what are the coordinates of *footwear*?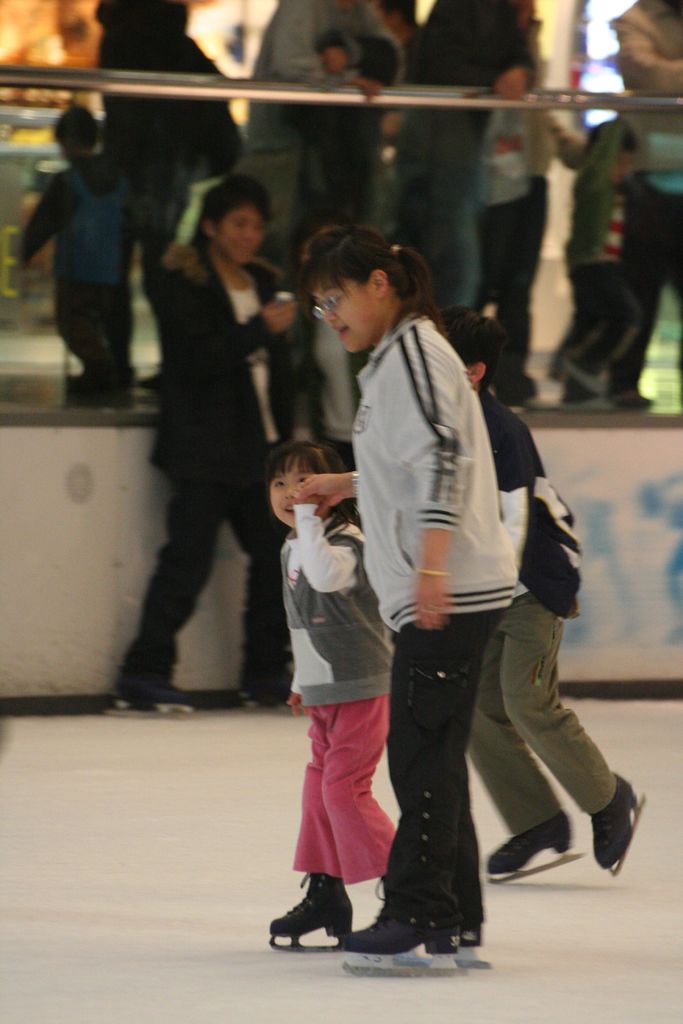
276,887,363,957.
